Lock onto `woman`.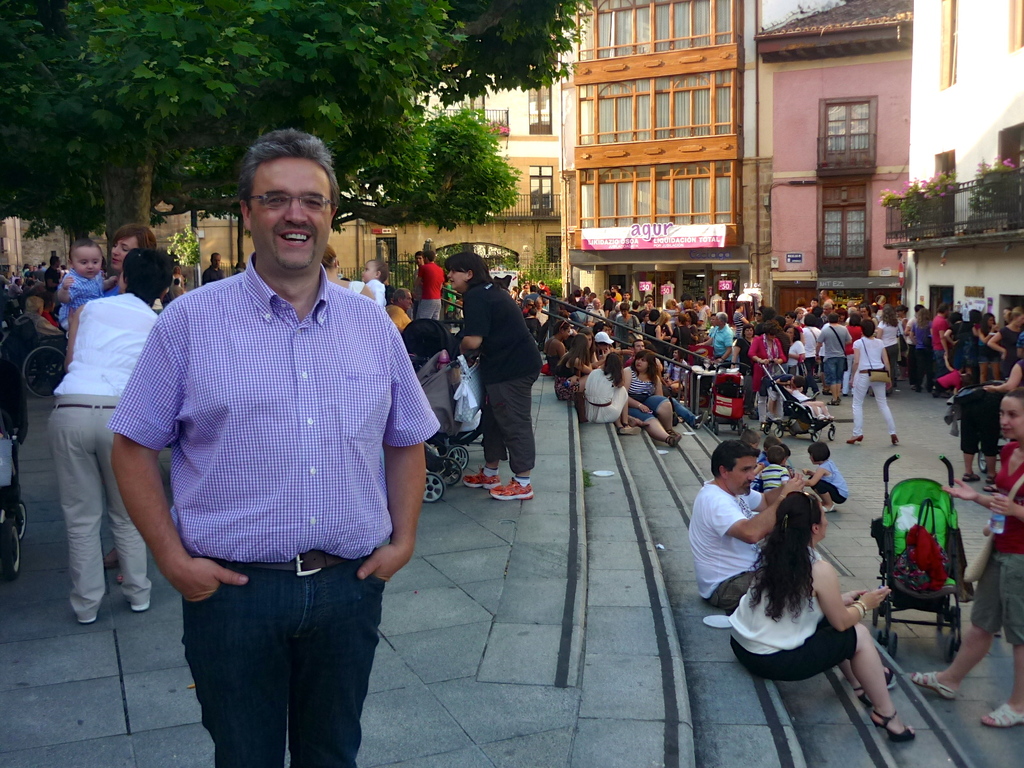
Locked: [578,349,640,440].
